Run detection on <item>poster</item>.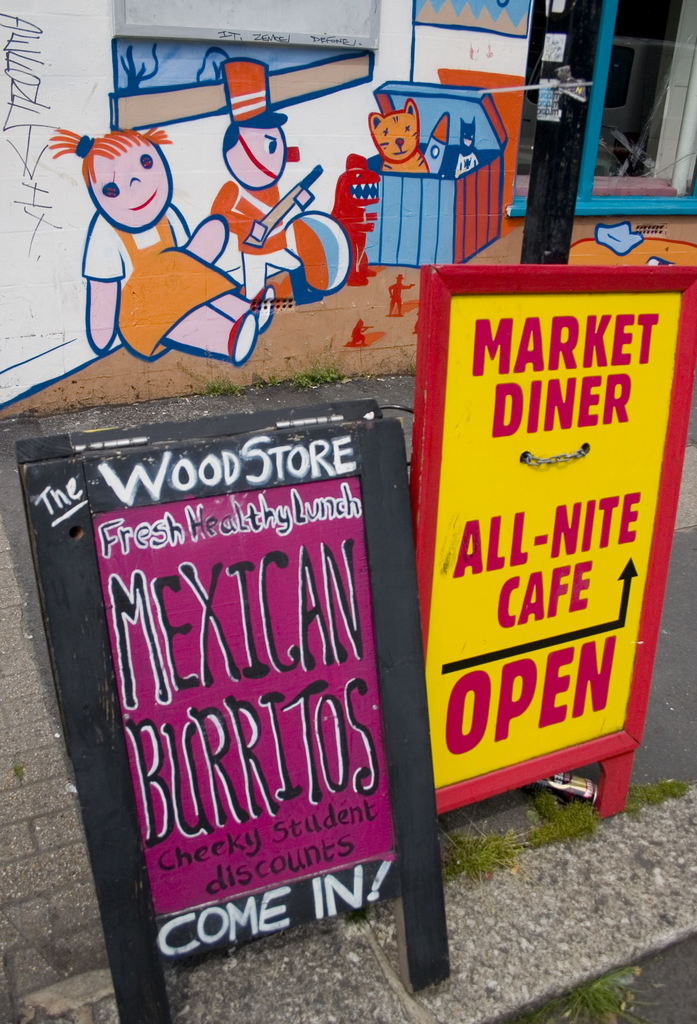
Result: pyautogui.locateOnScreen(432, 292, 686, 790).
